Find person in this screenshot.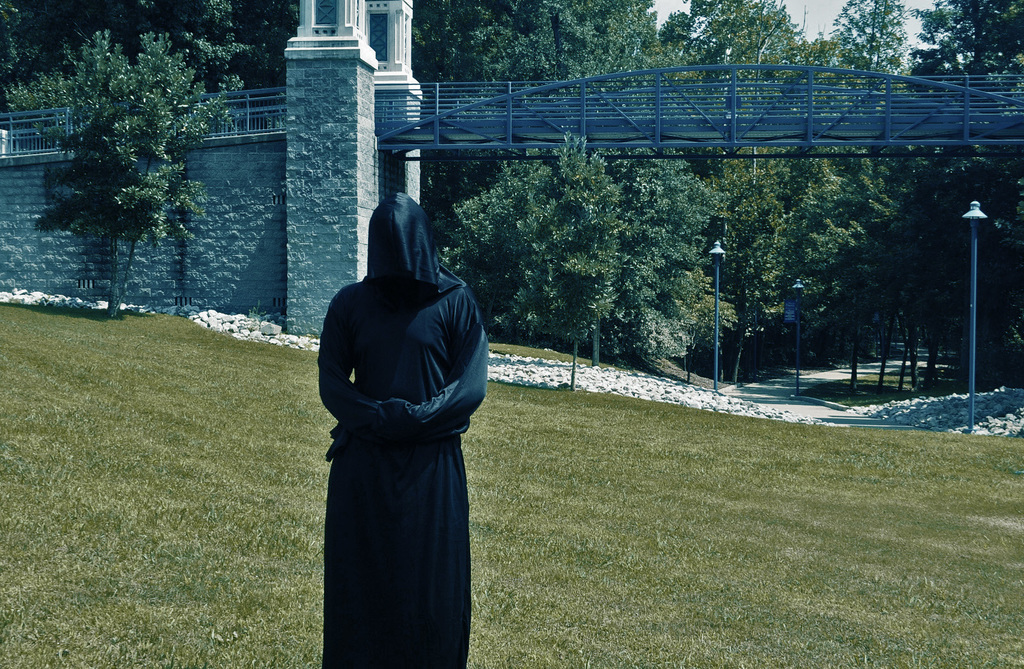
The bounding box for person is left=314, top=168, right=493, bottom=668.
